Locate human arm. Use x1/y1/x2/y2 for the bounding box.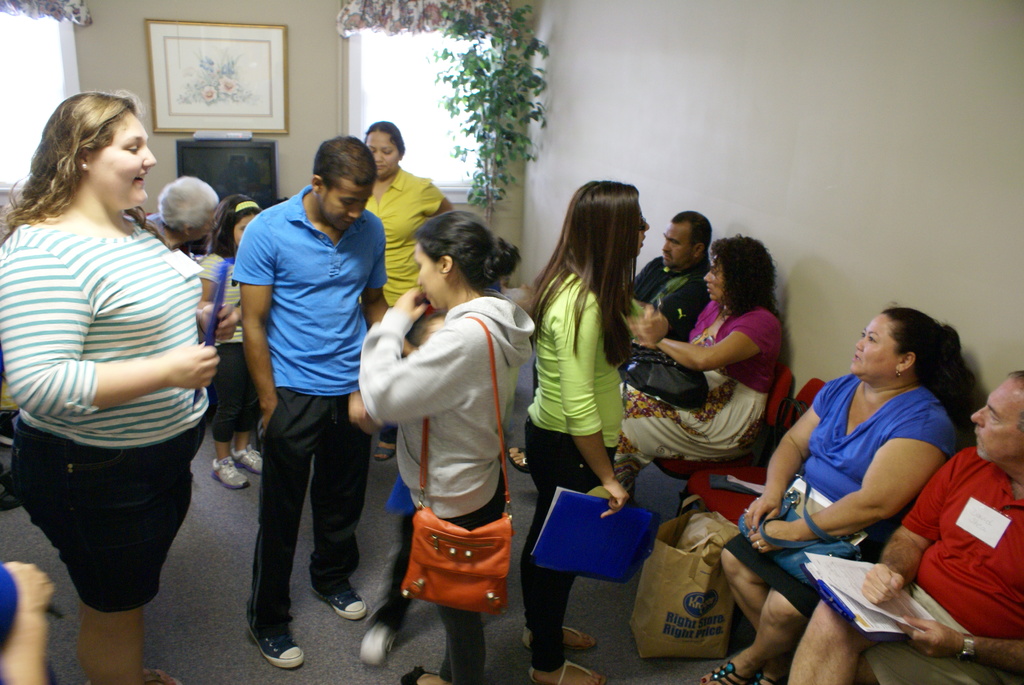
225/219/269/437.
